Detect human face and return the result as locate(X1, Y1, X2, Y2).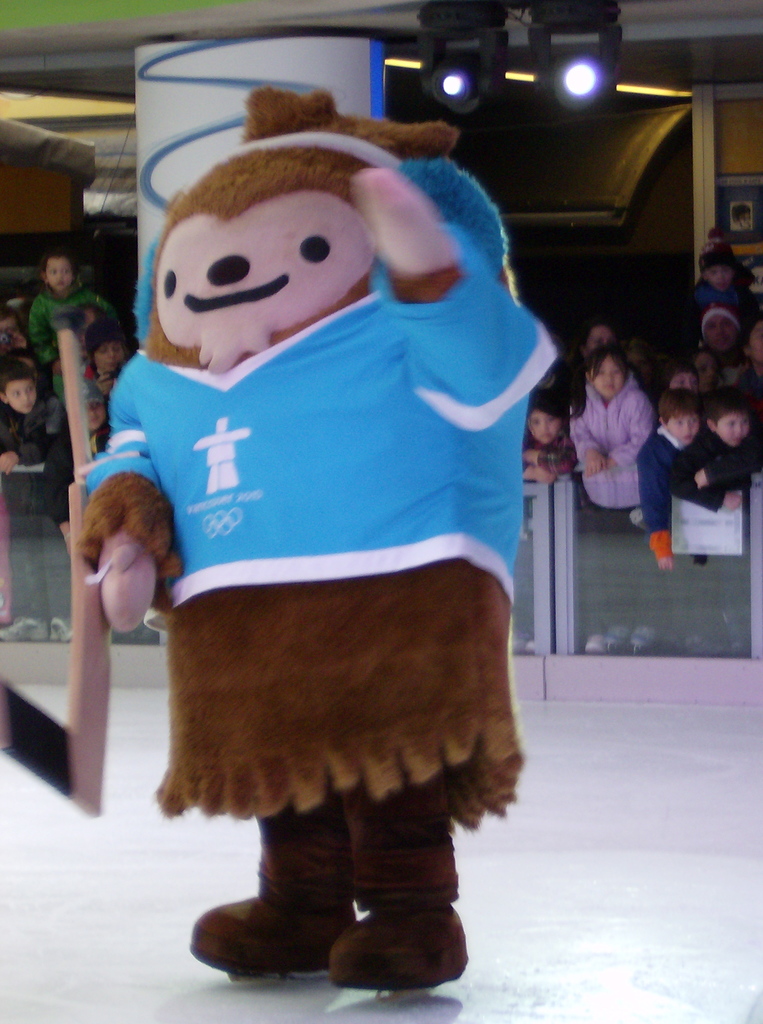
locate(589, 355, 627, 403).
